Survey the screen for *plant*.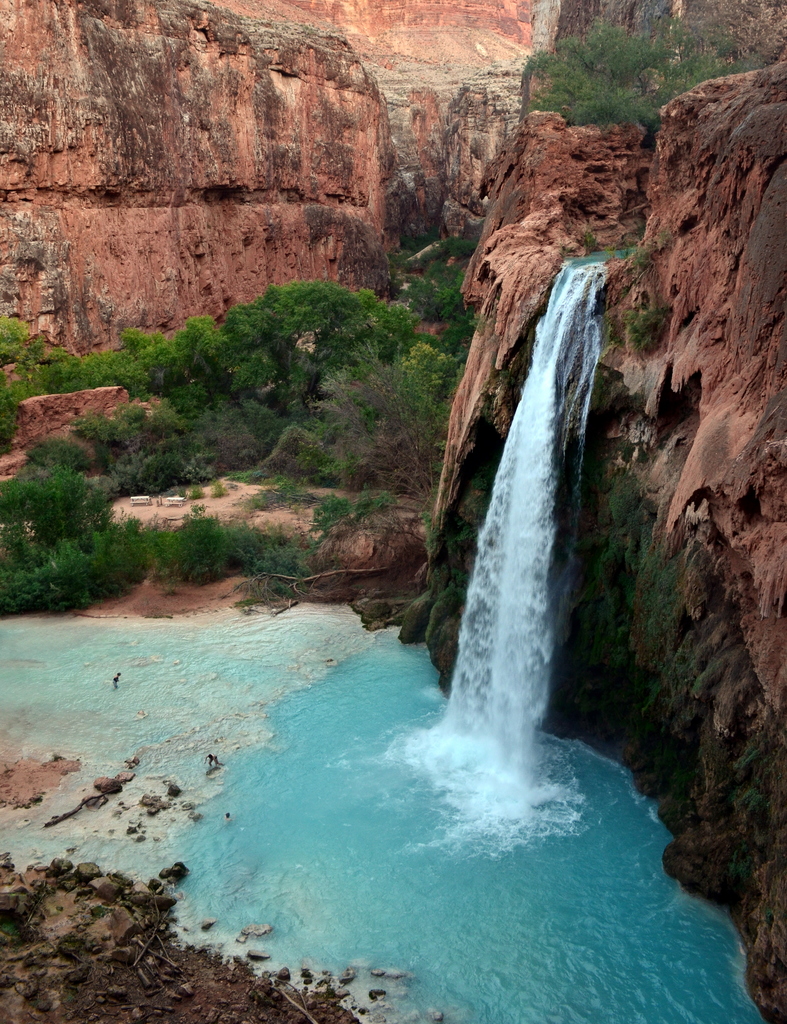
Survey found: BBox(587, 230, 599, 250).
